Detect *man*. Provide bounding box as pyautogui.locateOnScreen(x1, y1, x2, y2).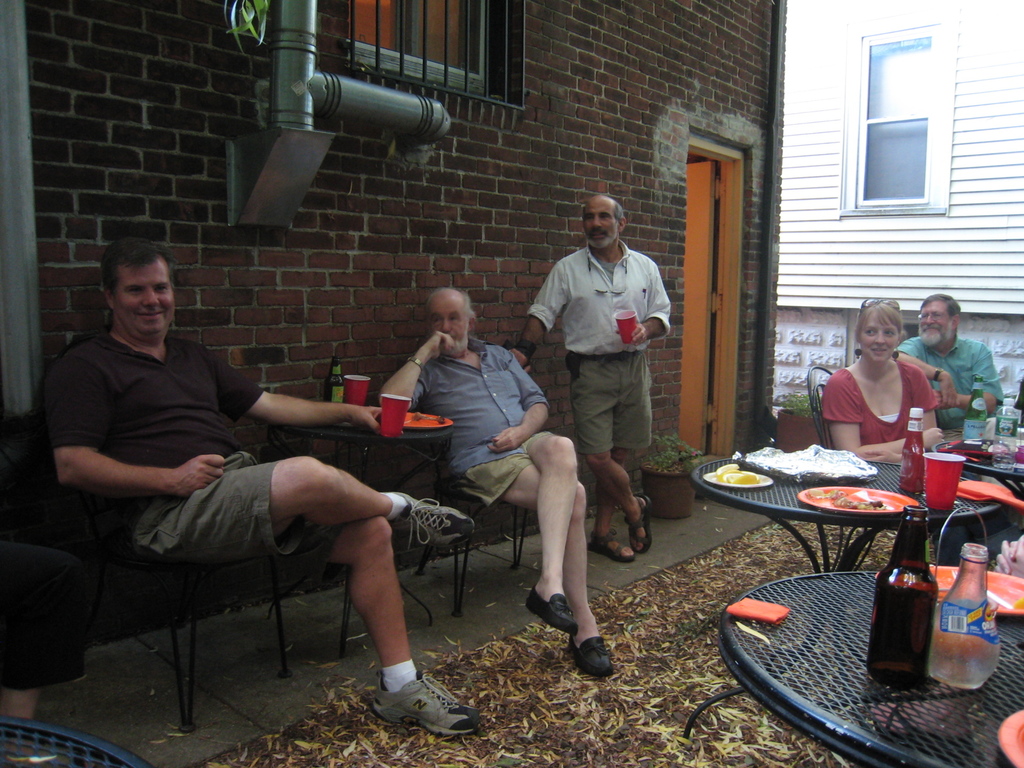
pyautogui.locateOnScreen(903, 286, 1000, 420).
